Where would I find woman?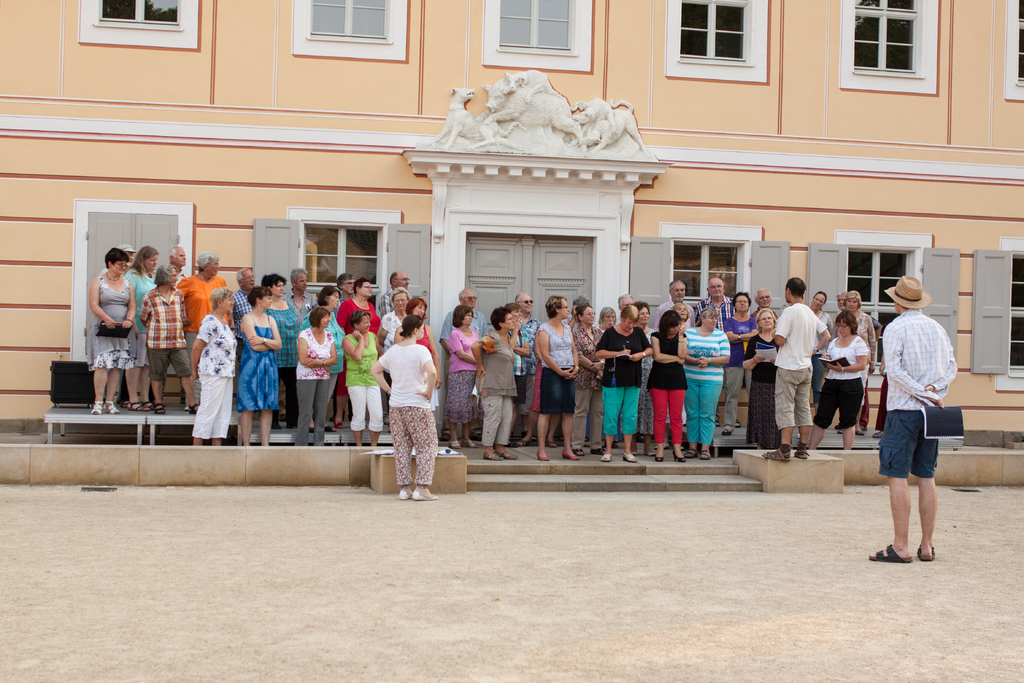
At select_region(192, 284, 238, 448).
